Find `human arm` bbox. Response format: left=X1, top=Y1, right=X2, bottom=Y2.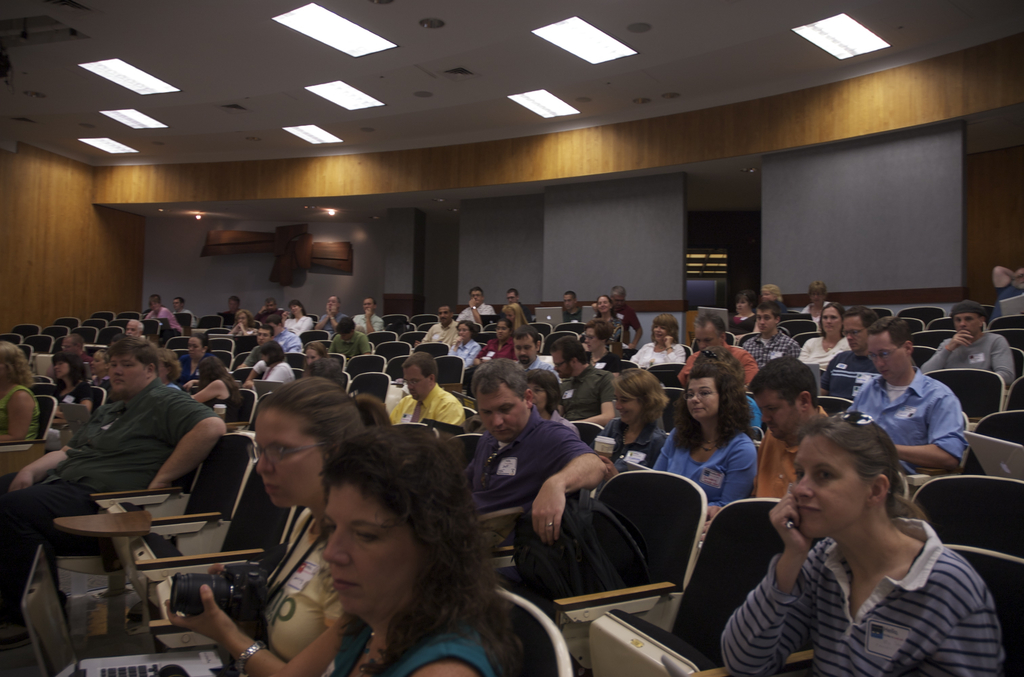
left=317, top=300, right=333, bottom=332.
